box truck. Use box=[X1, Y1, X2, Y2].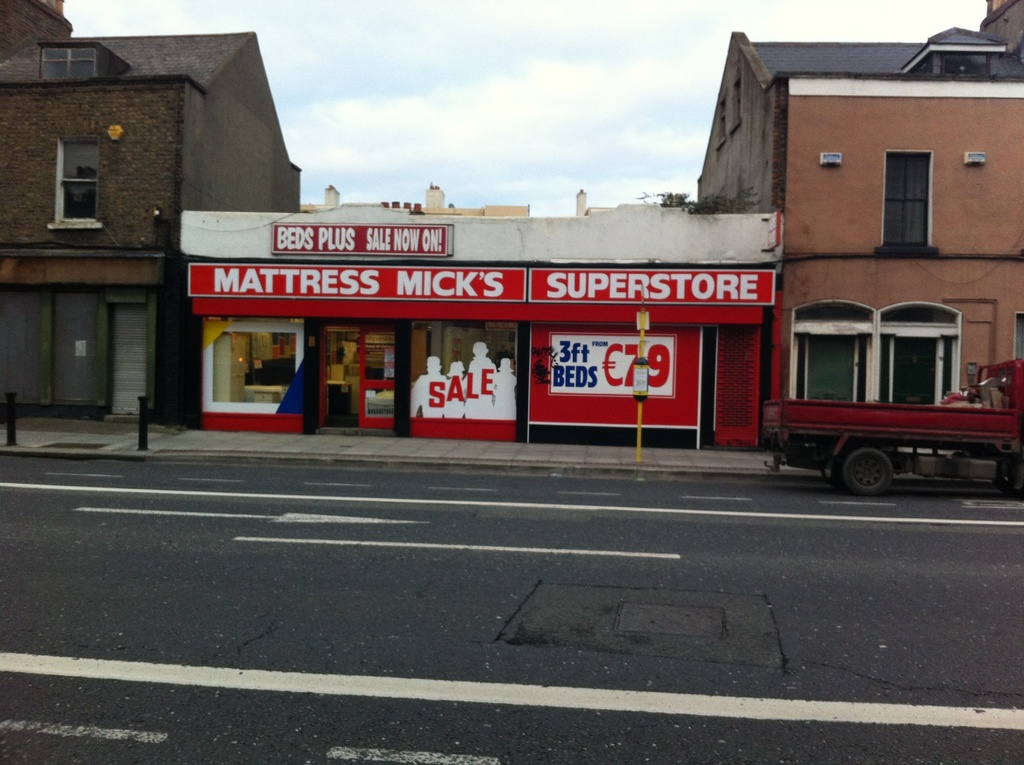
box=[773, 291, 1003, 507].
